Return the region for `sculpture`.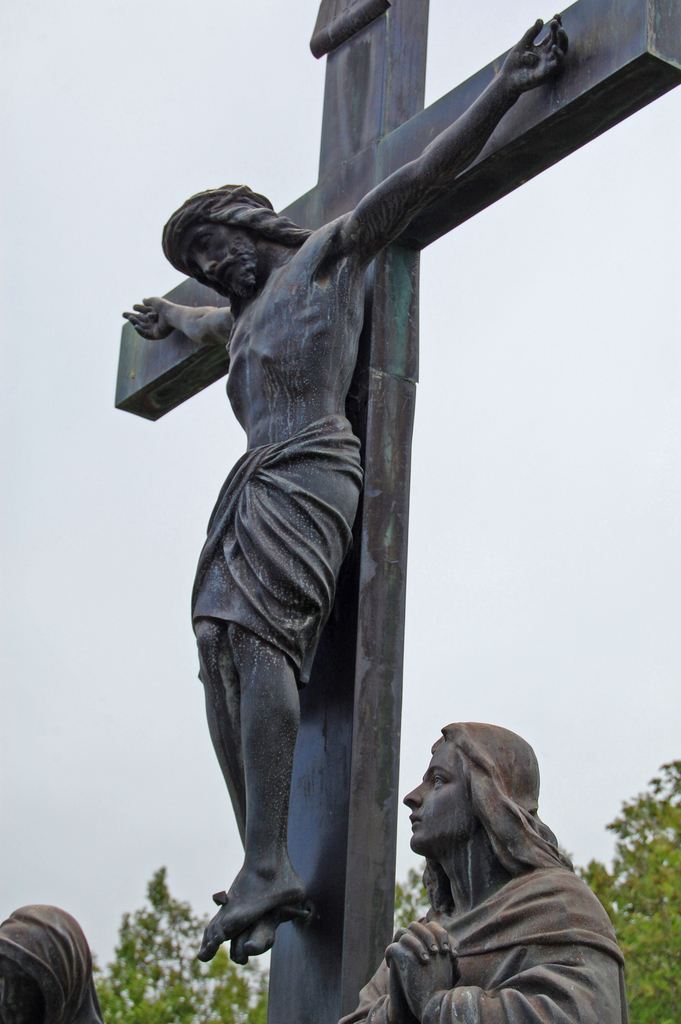
bbox=[0, 900, 95, 1023].
